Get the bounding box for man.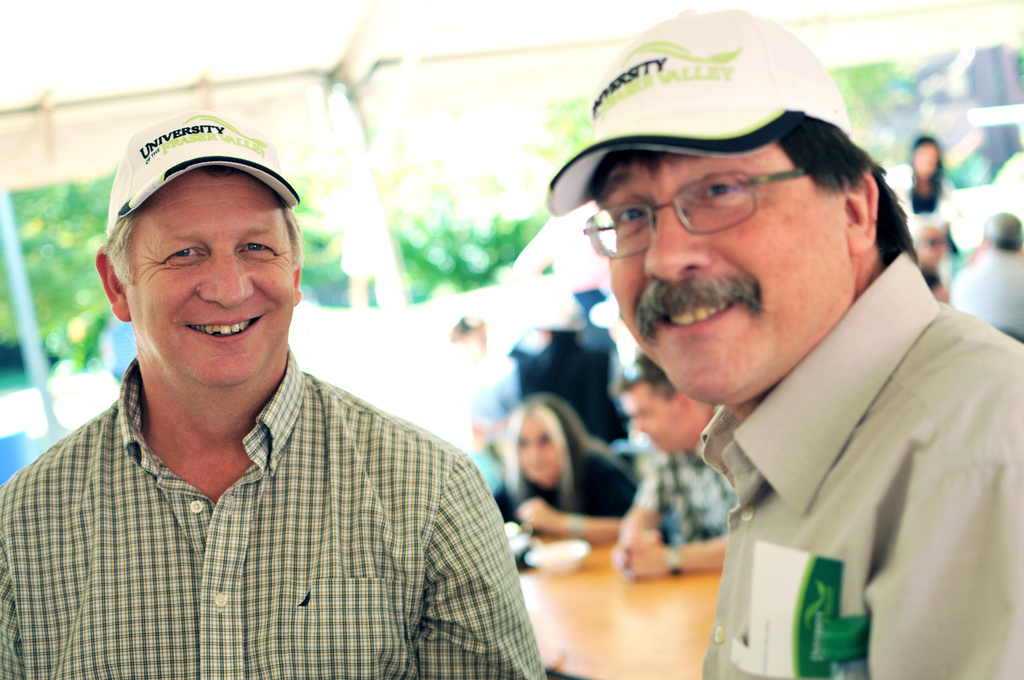
<region>26, 98, 536, 666</region>.
